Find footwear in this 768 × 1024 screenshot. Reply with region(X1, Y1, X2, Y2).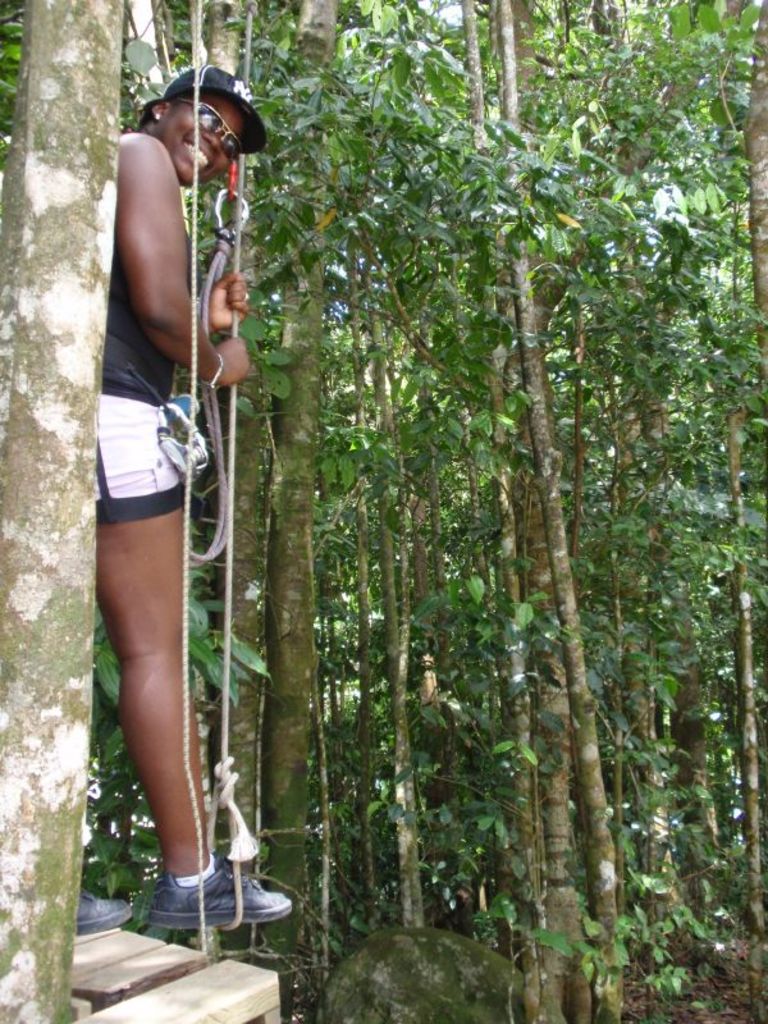
region(76, 881, 129, 937).
